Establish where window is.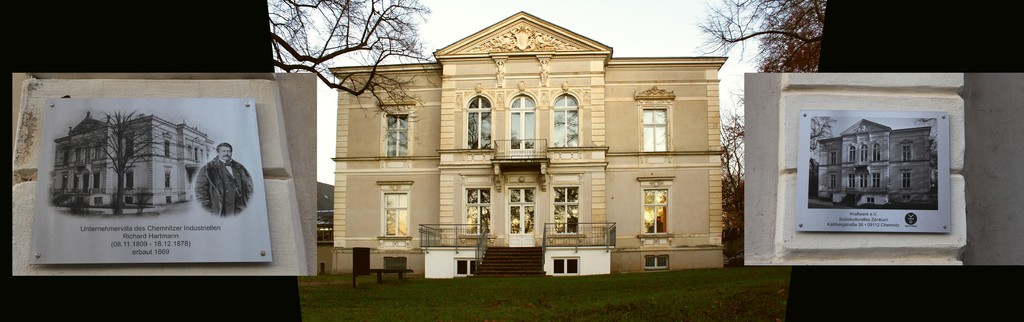
Established at left=93, top=171, right=102, bottom=187.
